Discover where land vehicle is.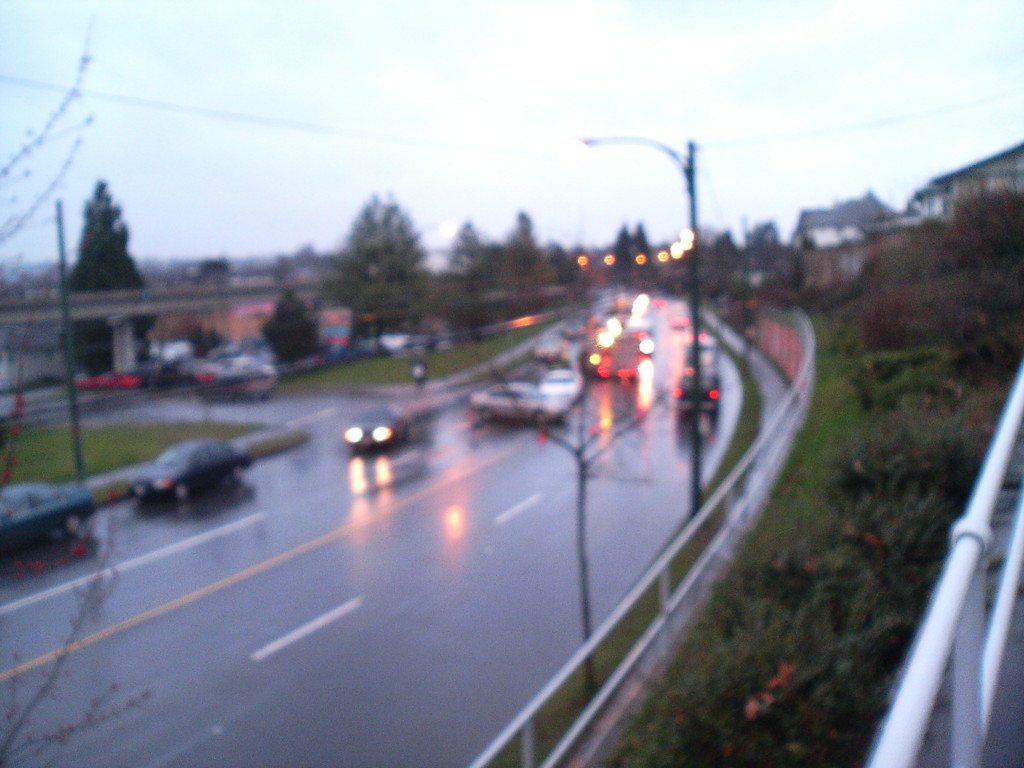
Discovered at select_region(345, 404, 412, 452).
